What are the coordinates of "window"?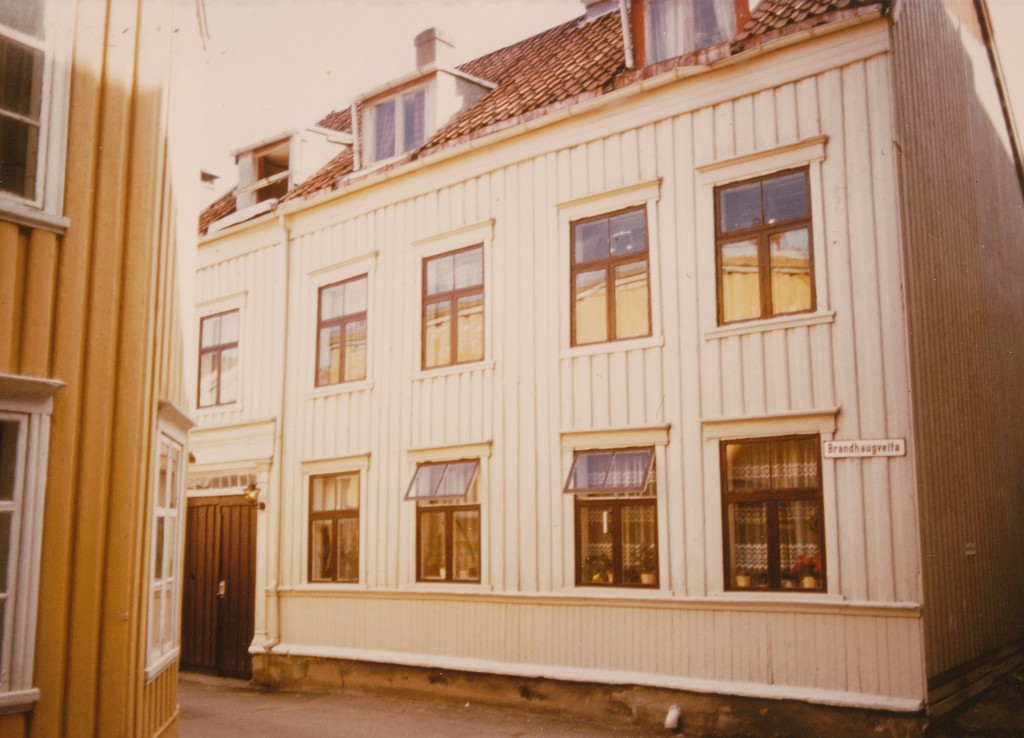
(x1=314, y1=274, x2=367, y2=387).
